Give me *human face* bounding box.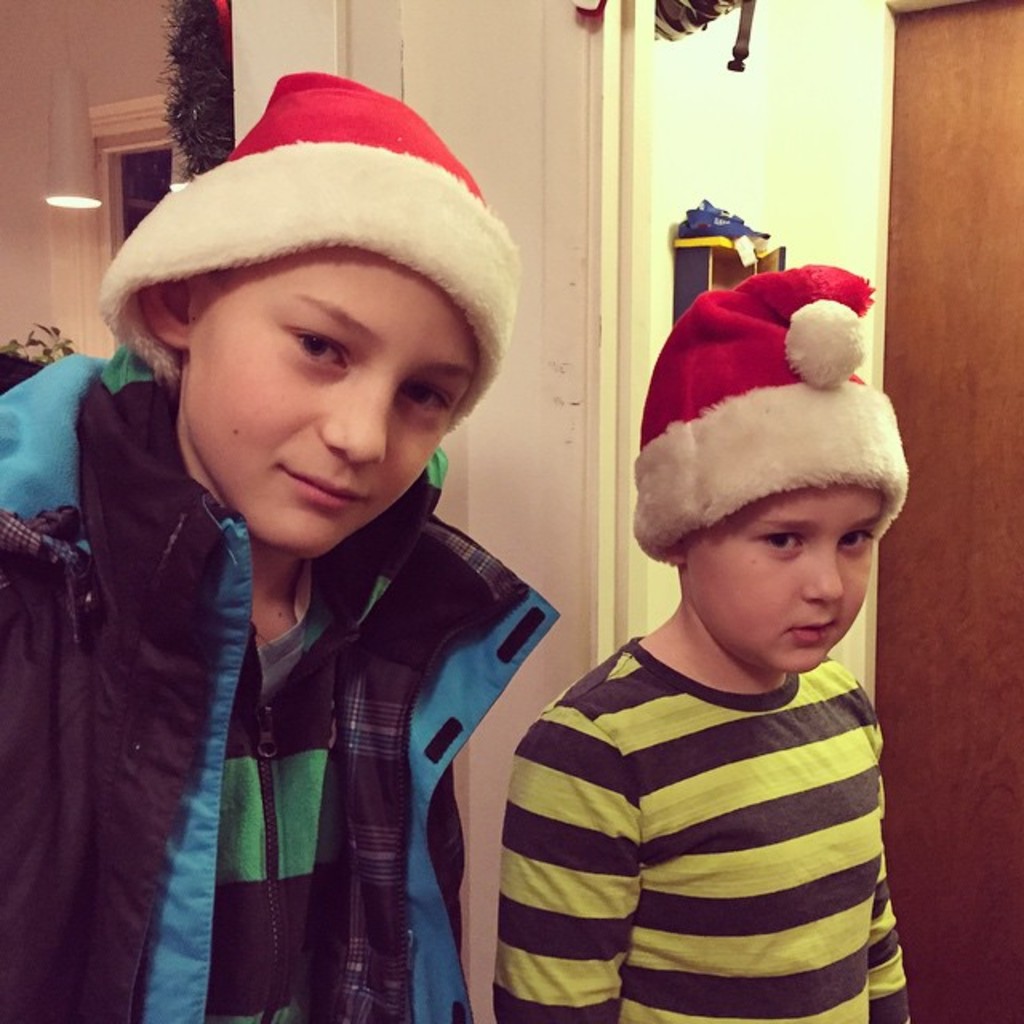
194:250:477:555.
